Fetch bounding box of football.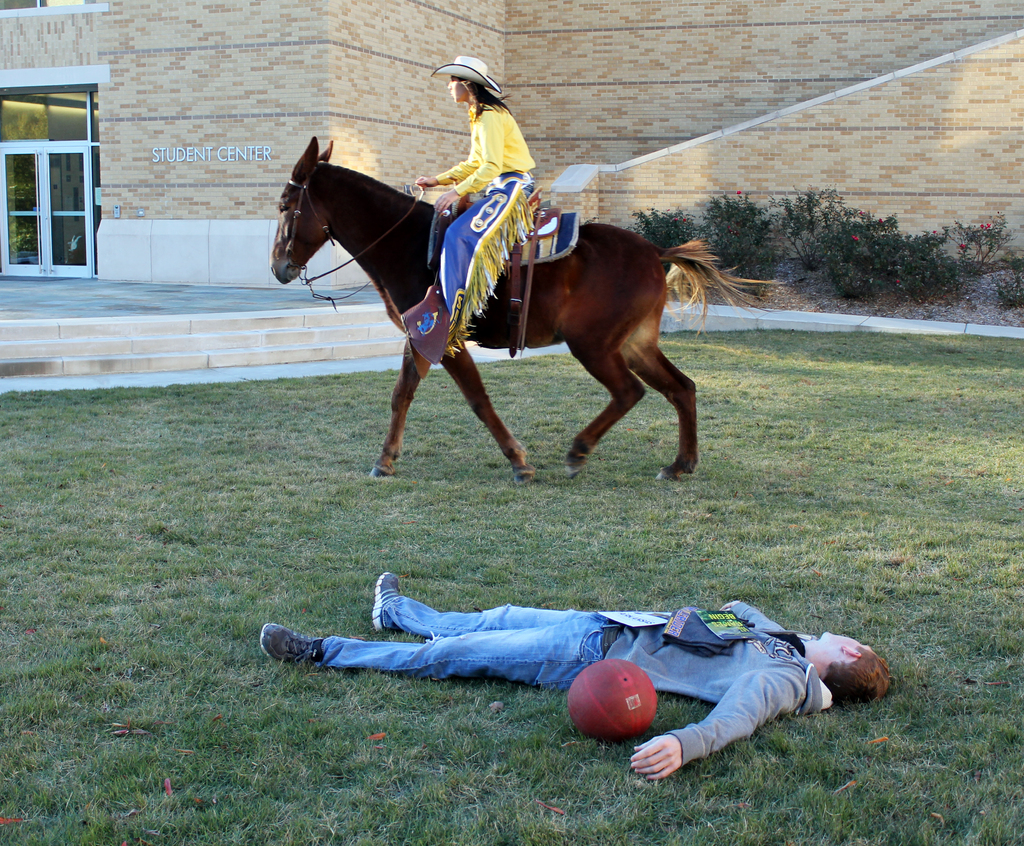
Bbox: (566, 655, 659, 742).
